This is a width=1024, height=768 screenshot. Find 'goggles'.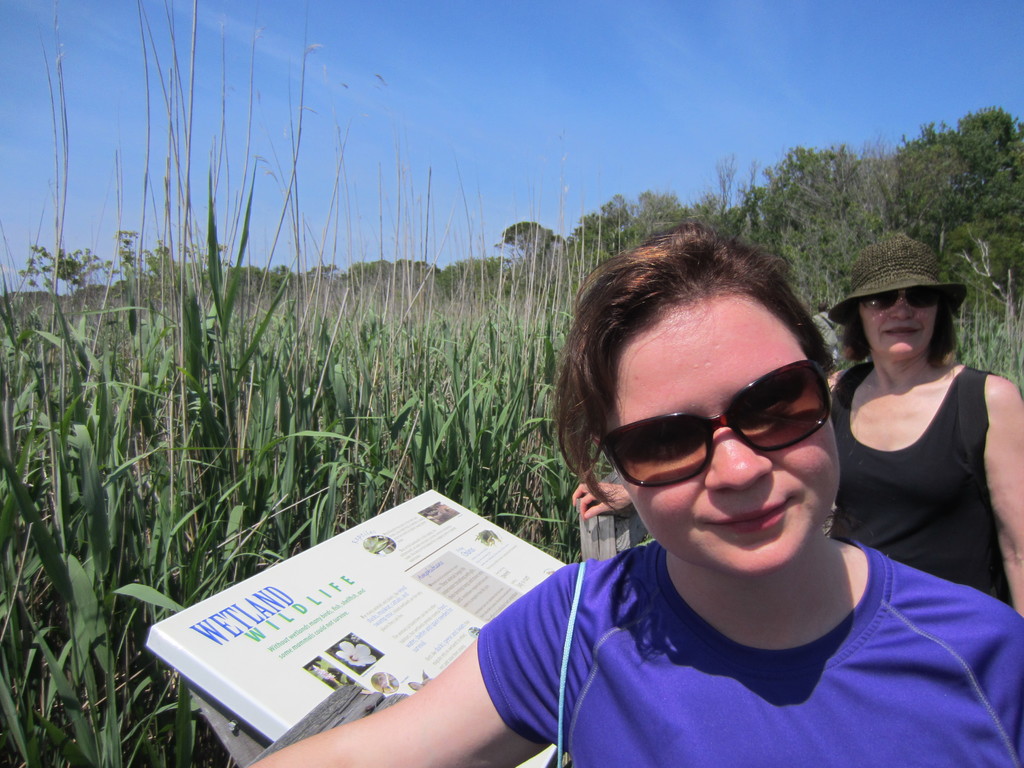
Bounding box: detection(851, 289, 943, 308).
